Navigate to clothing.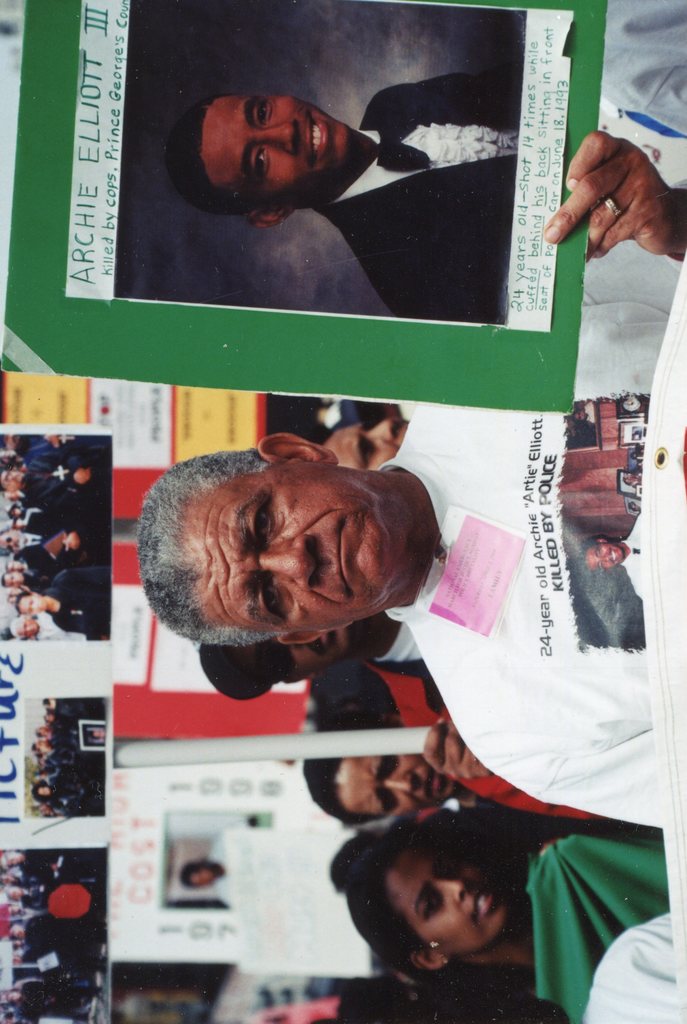
Navigation target: (314,55,518,318).
